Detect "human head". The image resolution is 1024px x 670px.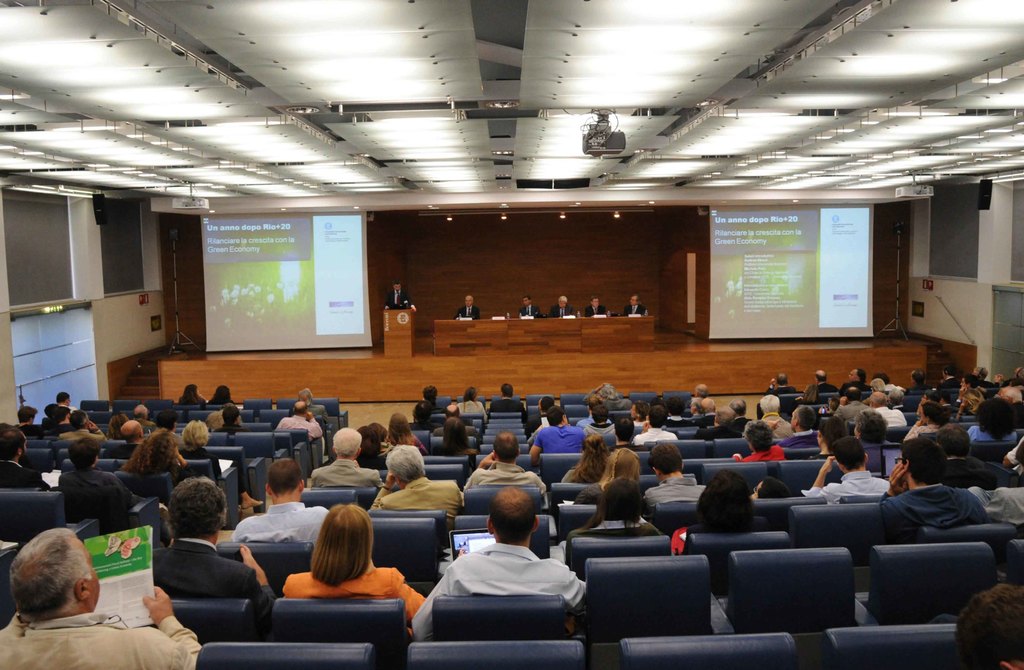
bbox=(15, 408, 40, 424).
